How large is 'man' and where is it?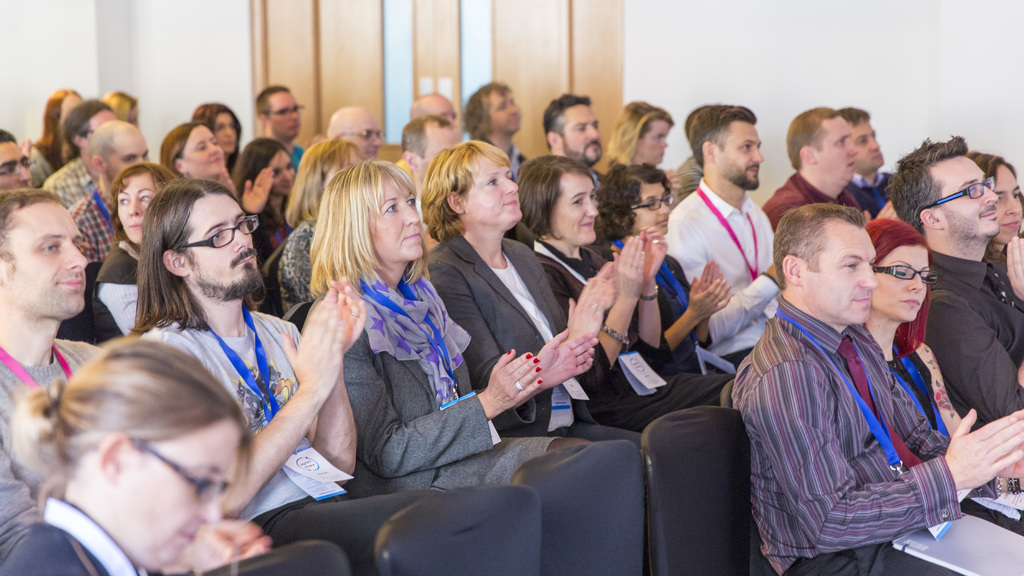
Bounding box: 0:186:108:555.
